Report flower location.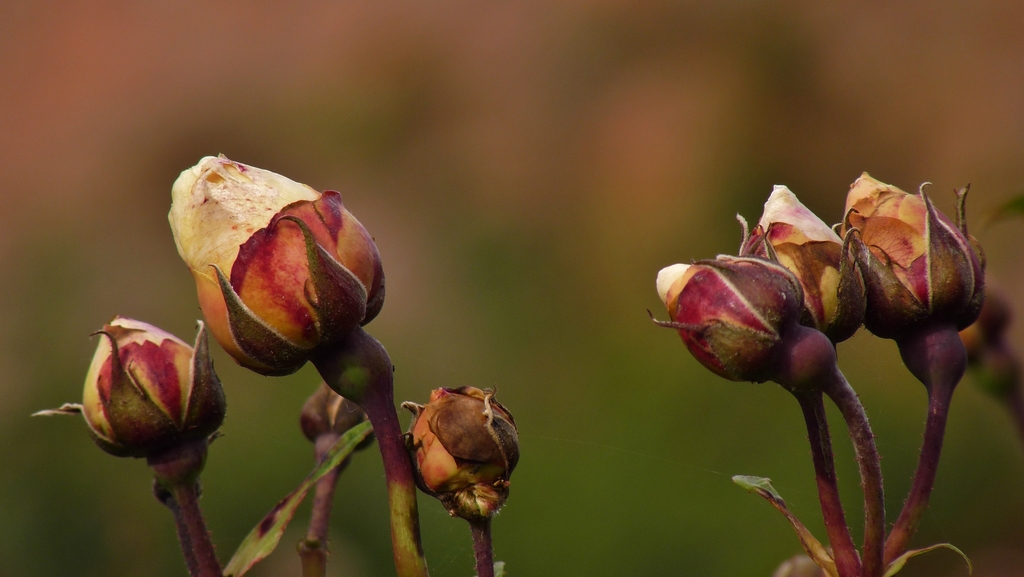
Report: (x1=64, y1=310, x2=221, y2=458).
